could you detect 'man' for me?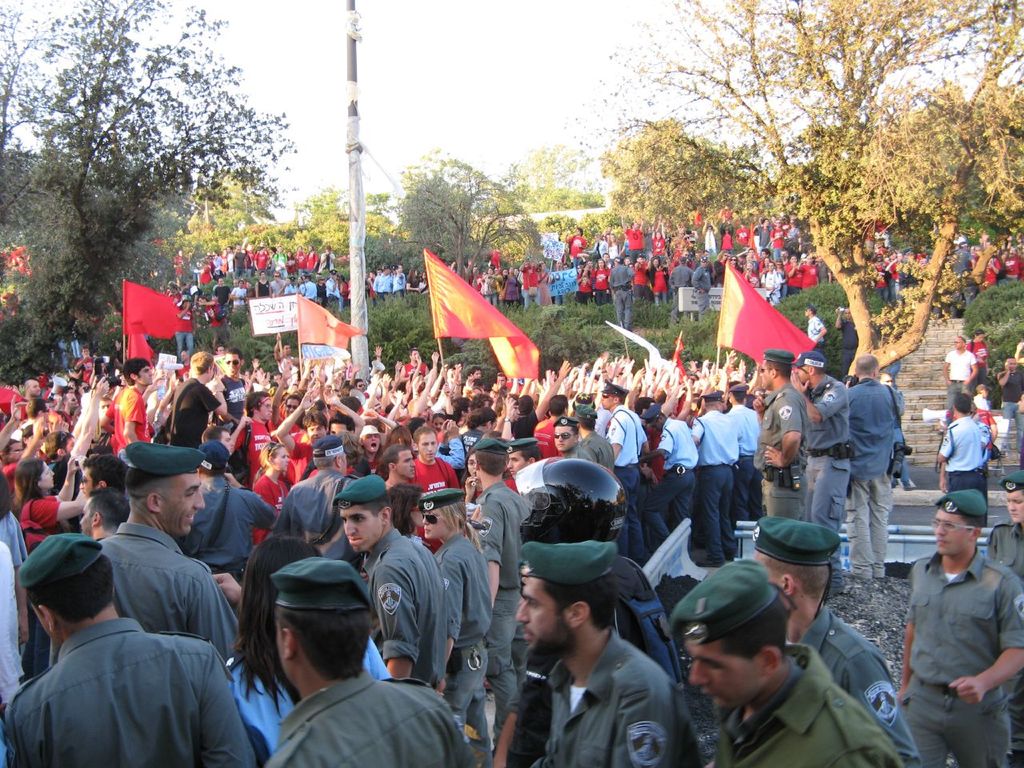
Detection result: bbox(471, 437, 535, 745).
